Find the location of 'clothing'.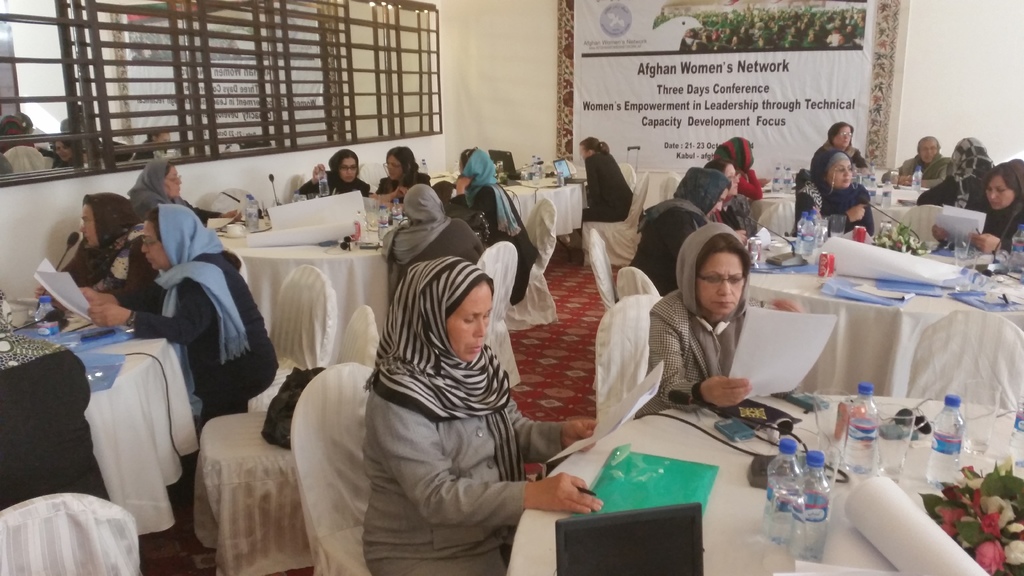
Location: left=380, top=182, right=483, bottom=288.
